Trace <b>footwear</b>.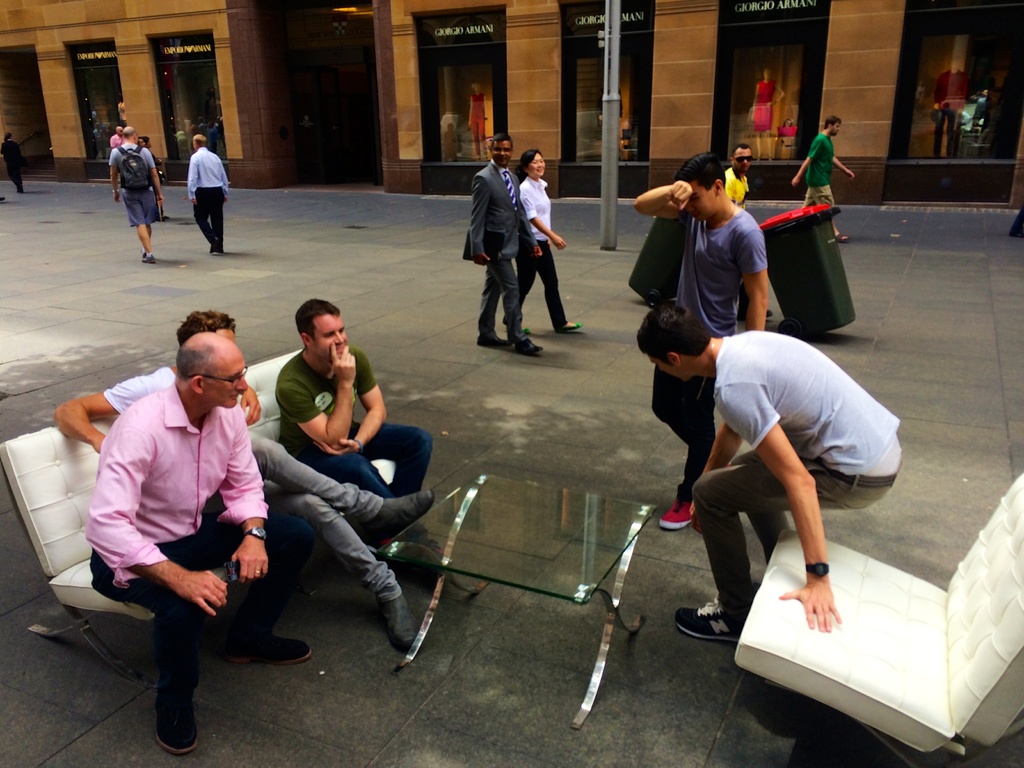
Traced to bbox=(227, 634, 317, 669).
